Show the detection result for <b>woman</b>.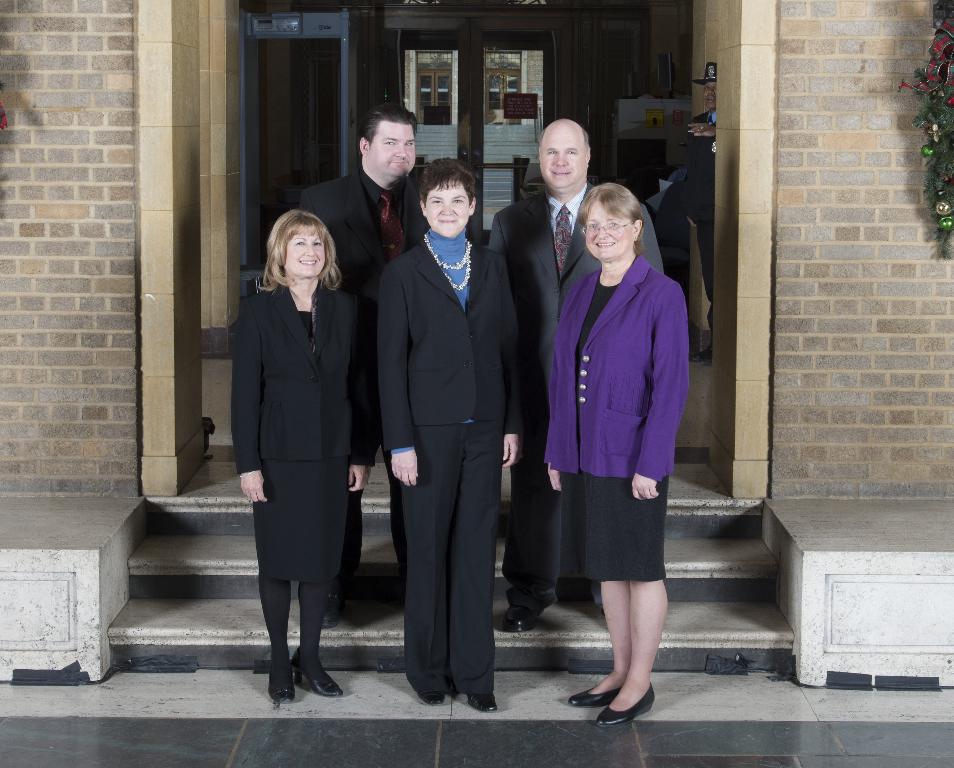
238:187:370:707.
